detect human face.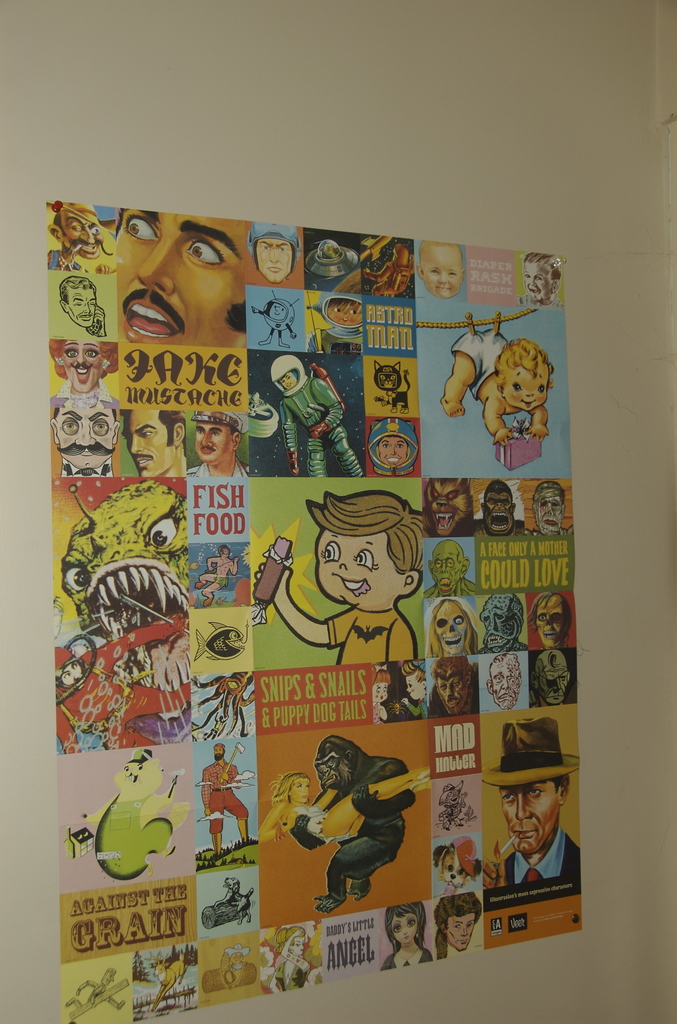
Detected at pyautogui.locateOnScreen(60, 290, 111, 325).
